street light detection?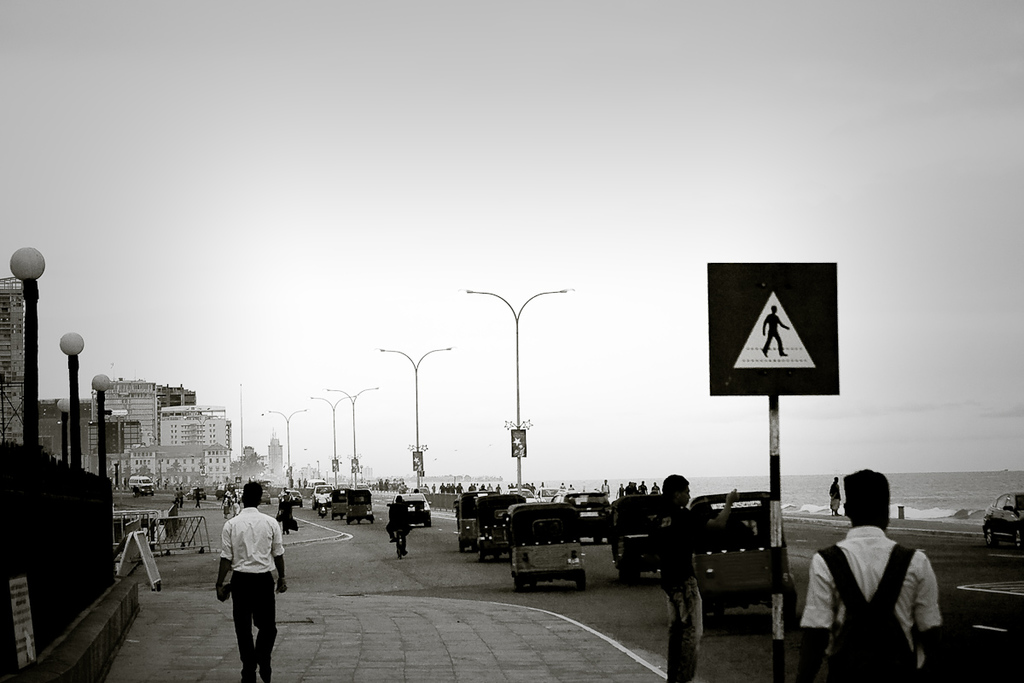
<box>460,256,579,510</box>
